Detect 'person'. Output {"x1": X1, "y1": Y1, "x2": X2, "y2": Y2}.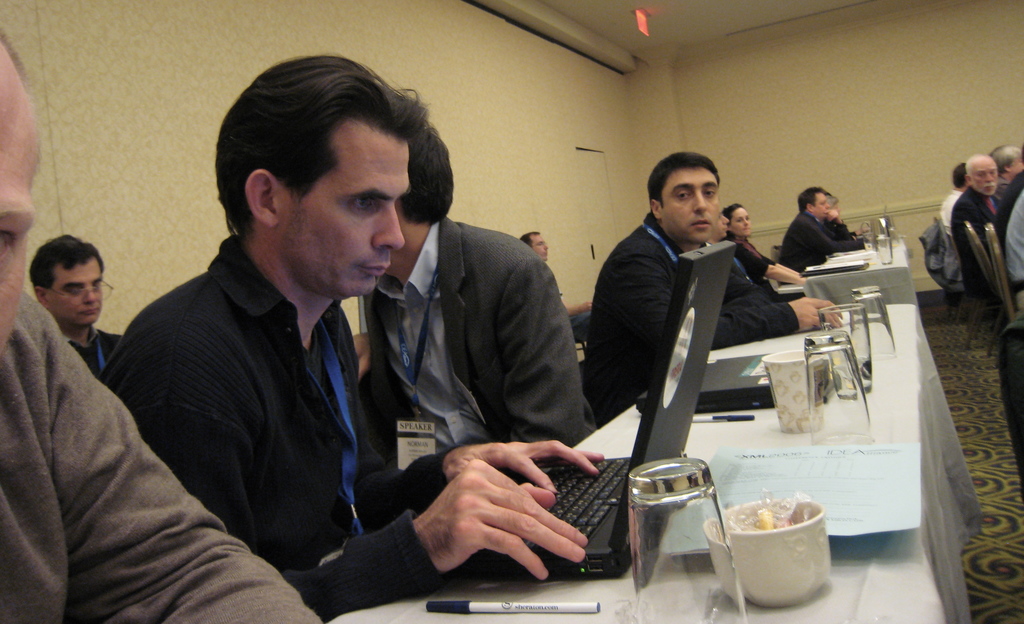
{"x1": 518, "y1": 231, "x2": 586, "y2": 356}.
